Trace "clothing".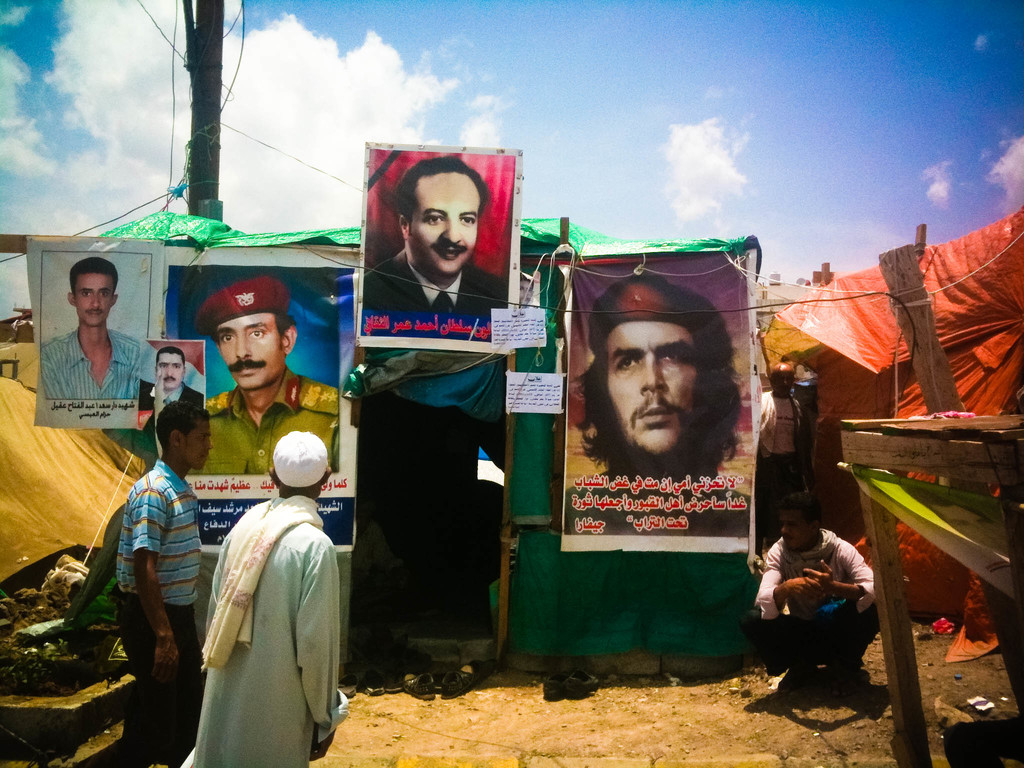
Traced to 369, 245, 503, 311.
